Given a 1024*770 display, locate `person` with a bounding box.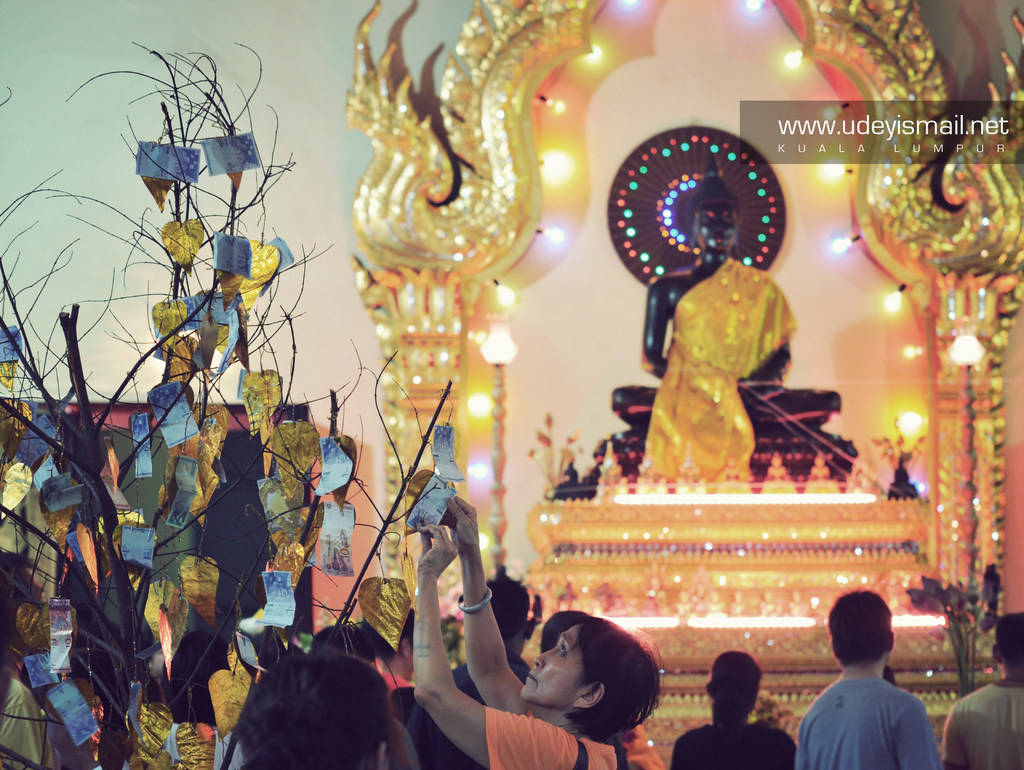
Located: [x1=401, y1=489, x2=660, y2=769].
